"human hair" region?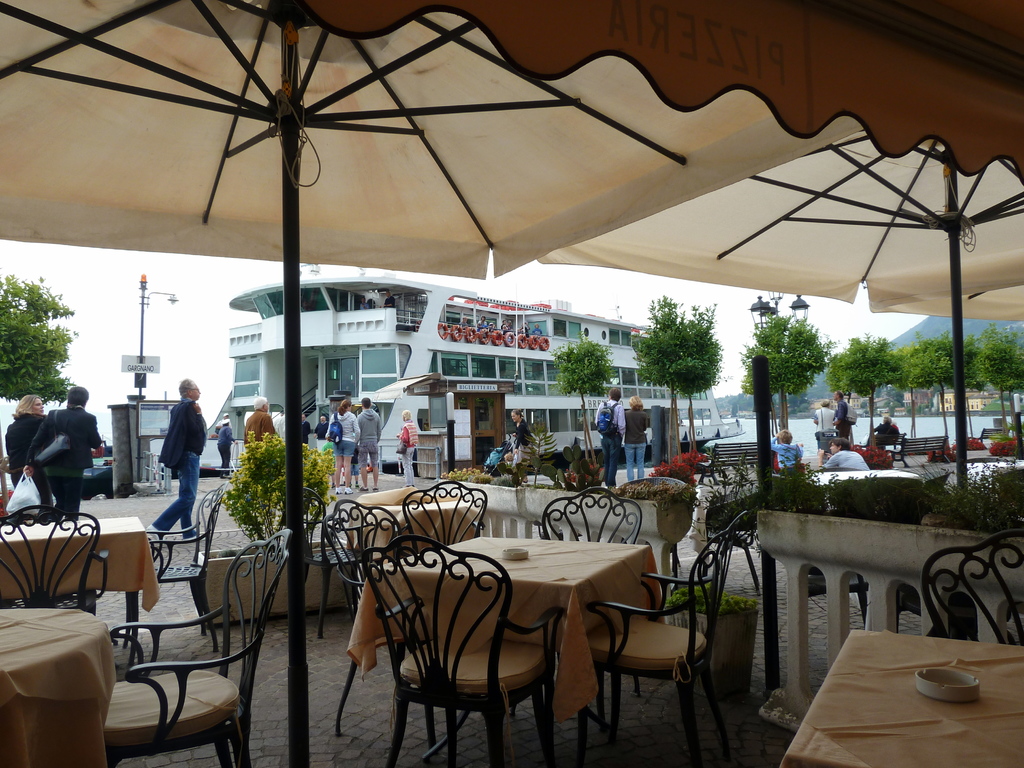
<bbox>10, 393, 47, 416</bbox>
